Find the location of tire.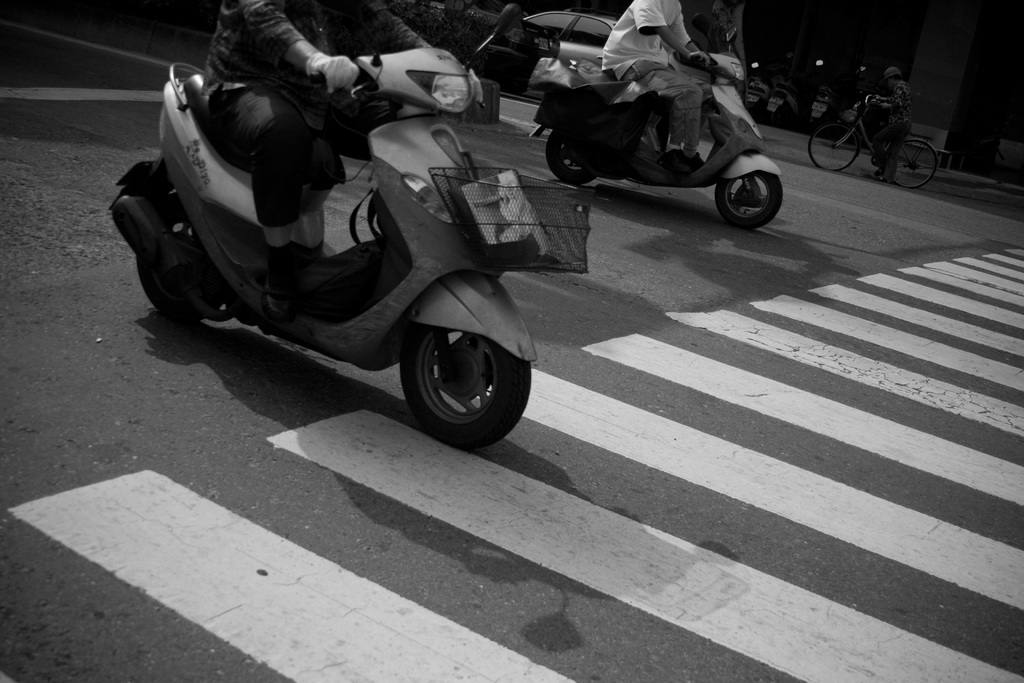
Location: (898, 142, 935, 189).
